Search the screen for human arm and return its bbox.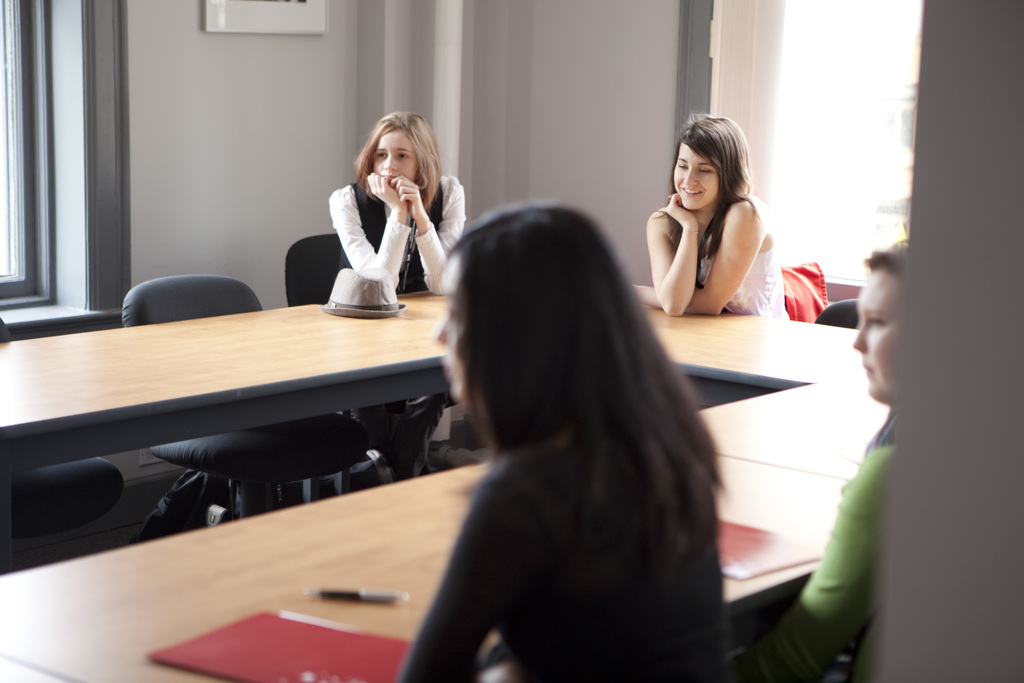
Found: x1=390 y1=172 x2=470 y2=292.
